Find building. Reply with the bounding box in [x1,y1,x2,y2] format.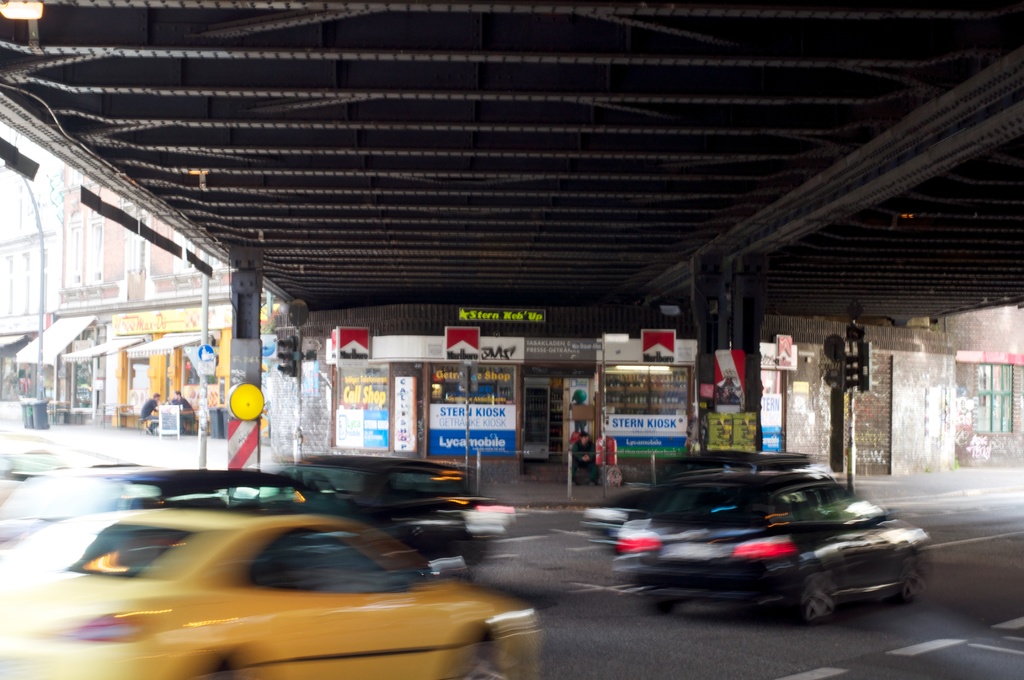
[284,319,778,495].
